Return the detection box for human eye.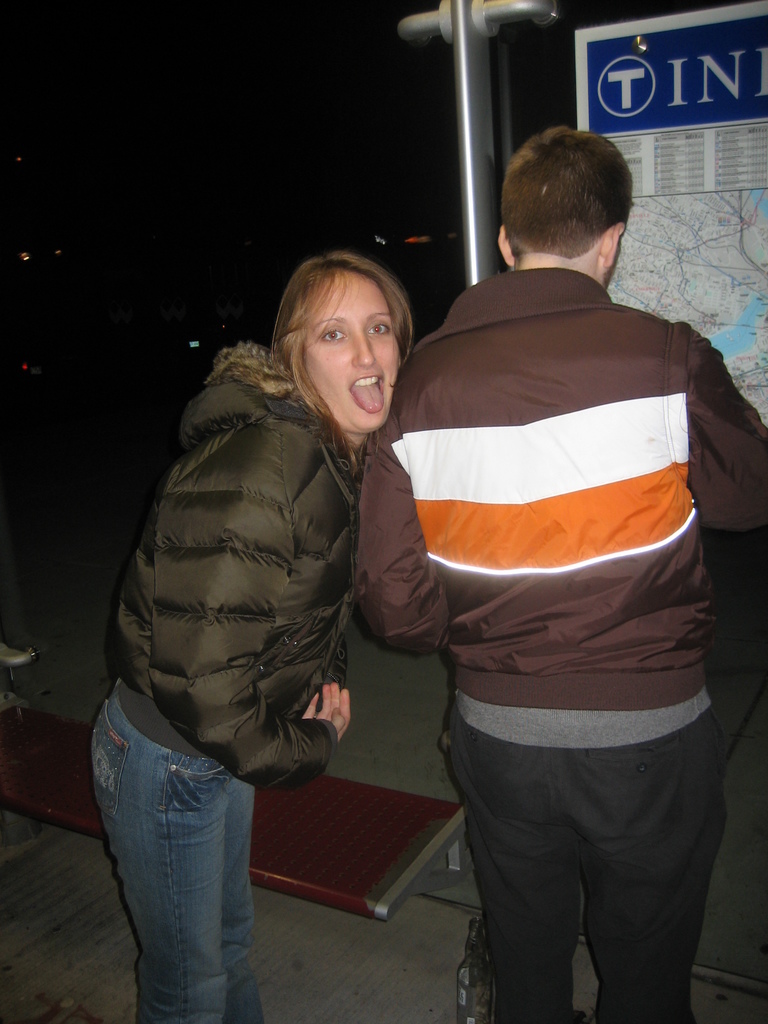
box=[362, 320, 391, 339].
